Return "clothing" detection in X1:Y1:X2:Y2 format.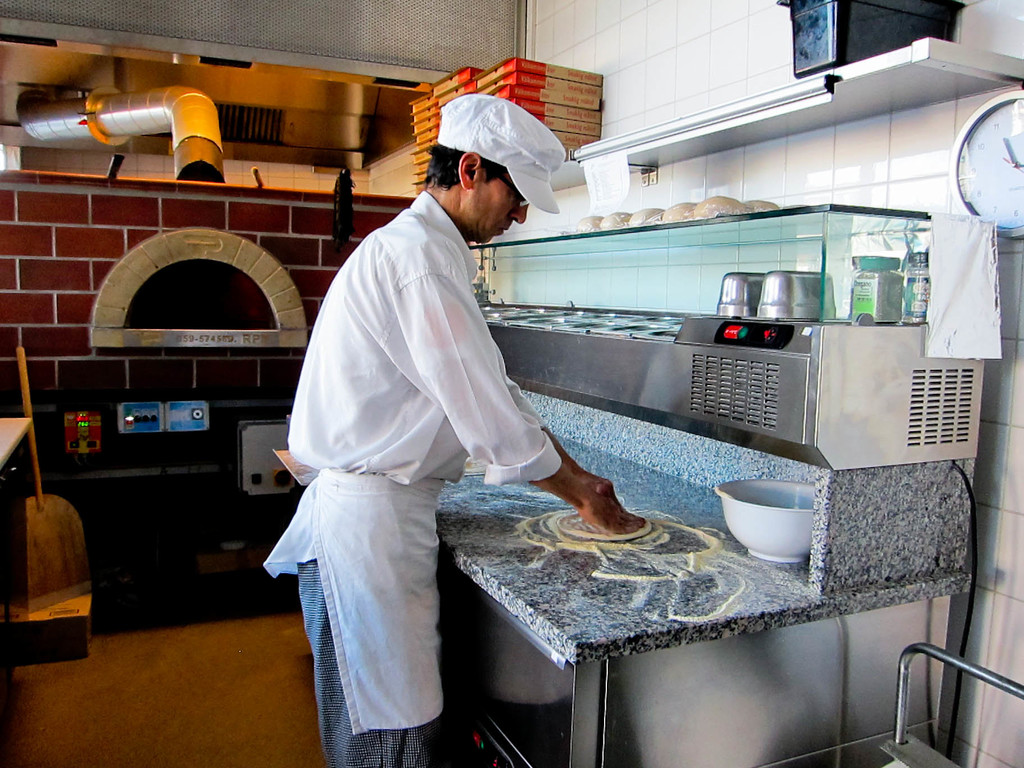
259:185:562:767.
